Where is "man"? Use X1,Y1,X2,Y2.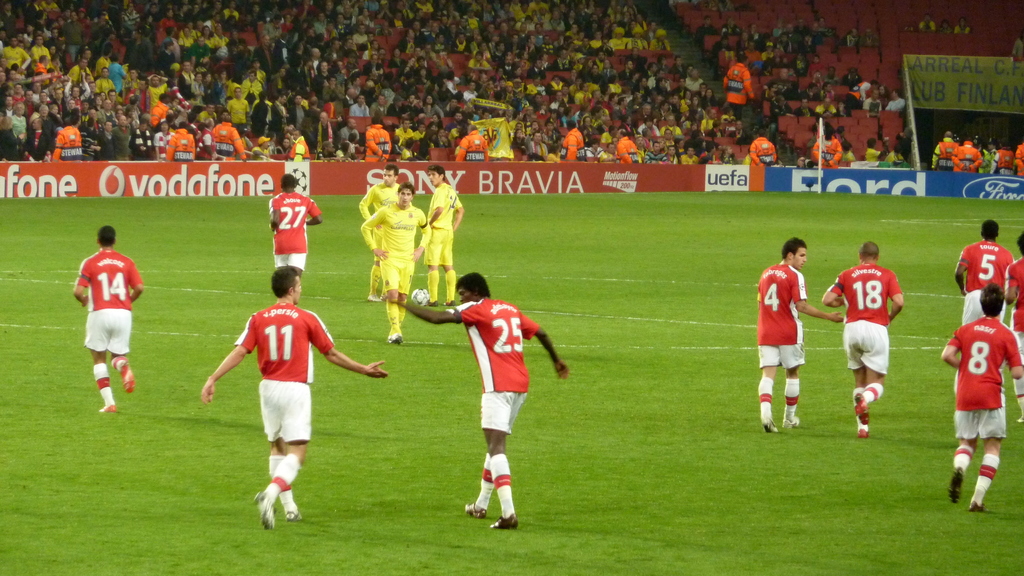
419,148,469,311.
